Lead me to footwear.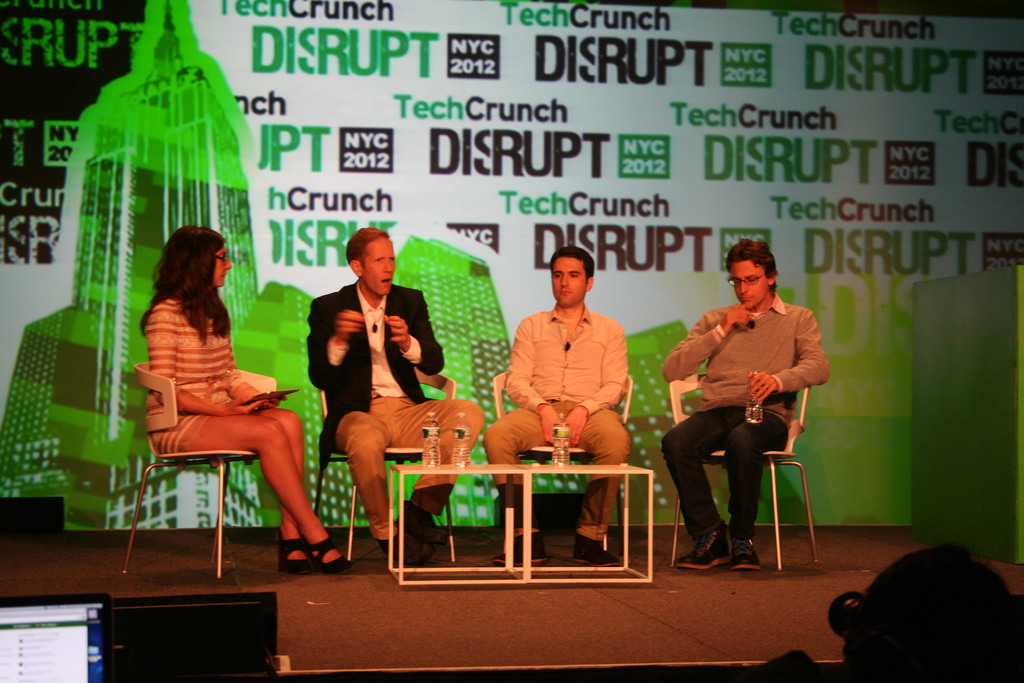
Lead to [302,531,340,578].
